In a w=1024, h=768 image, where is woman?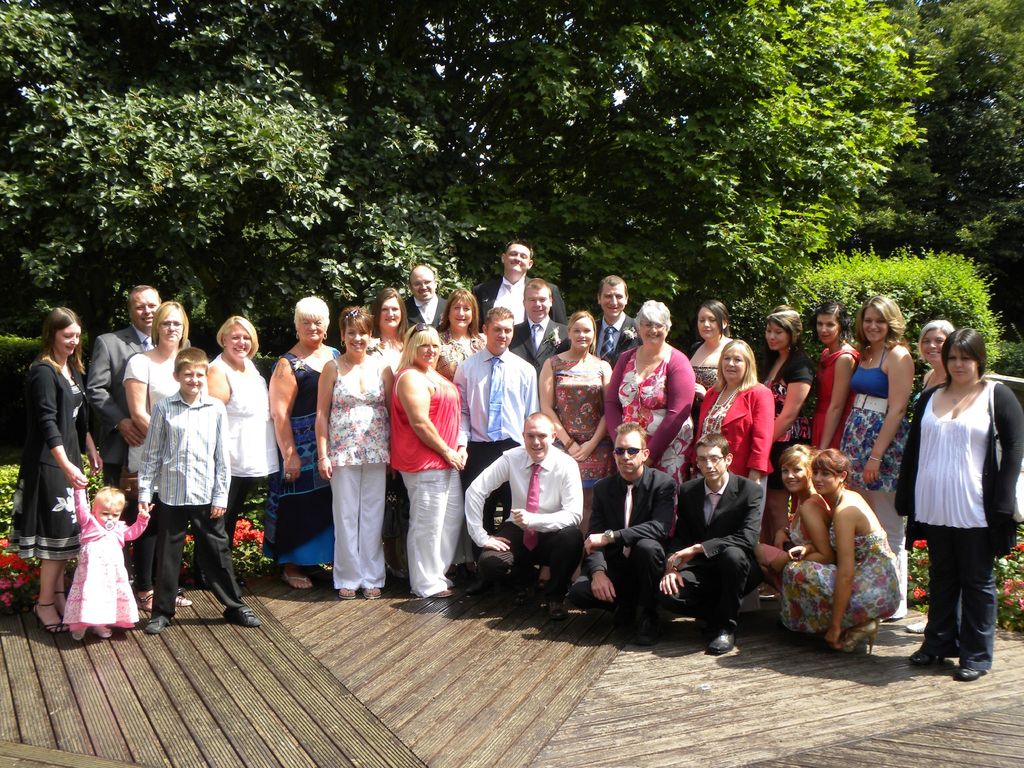
region(535, 308, 613, 590).
